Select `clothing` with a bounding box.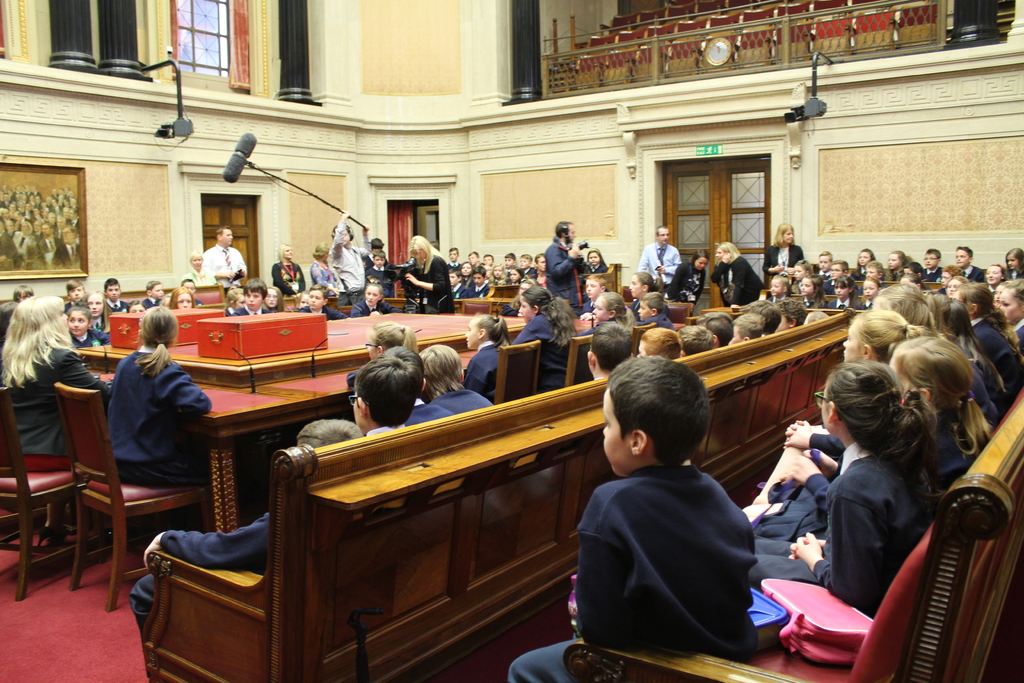
[513,452,767,682].
